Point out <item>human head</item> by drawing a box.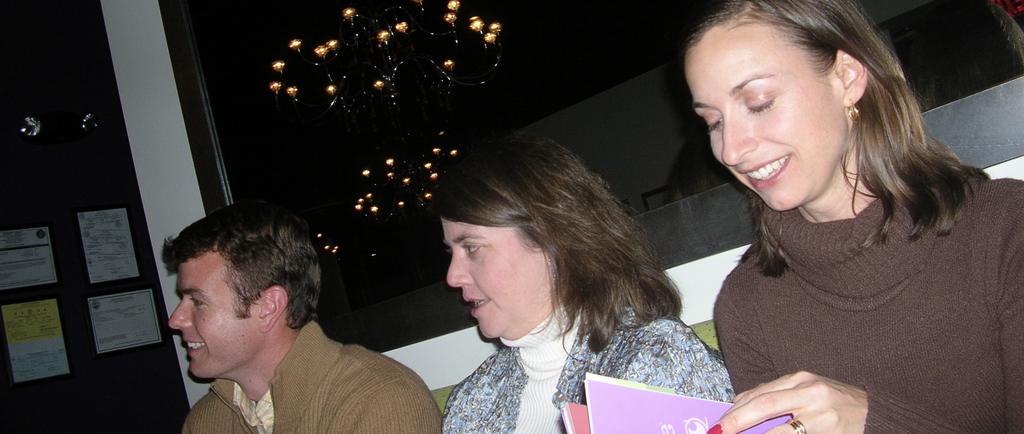
pyautogui.locateOnScreen(674, 2, 934, 214).
